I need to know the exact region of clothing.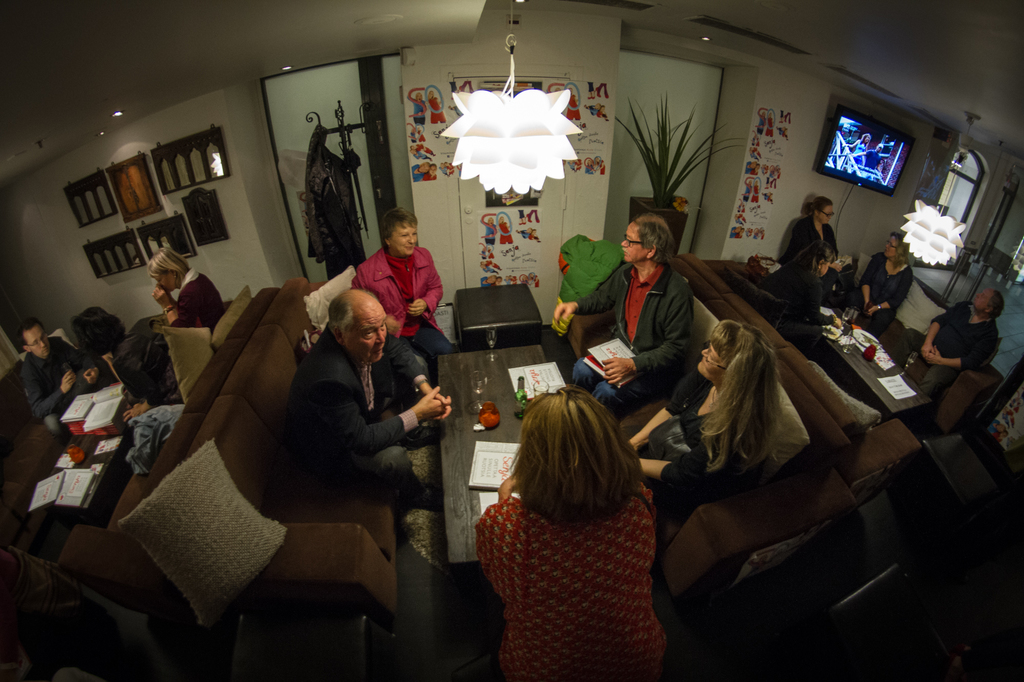
Region: [655,369,758,498].
